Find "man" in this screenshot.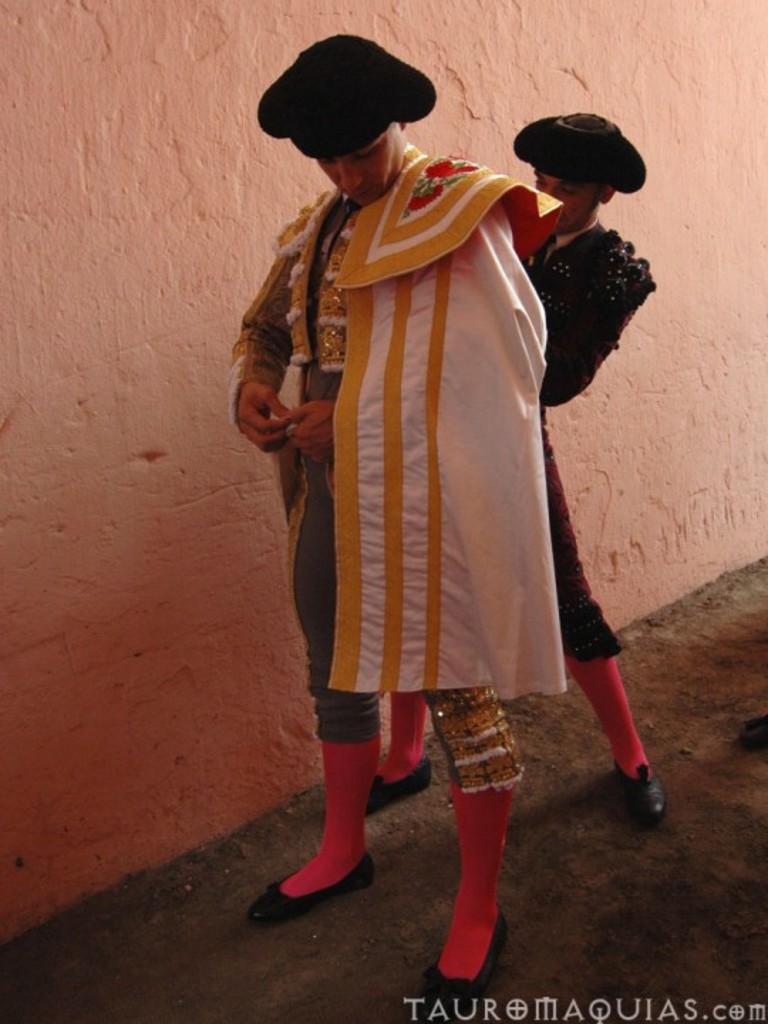
The bounding box for "man" is 366,111,668,825.
